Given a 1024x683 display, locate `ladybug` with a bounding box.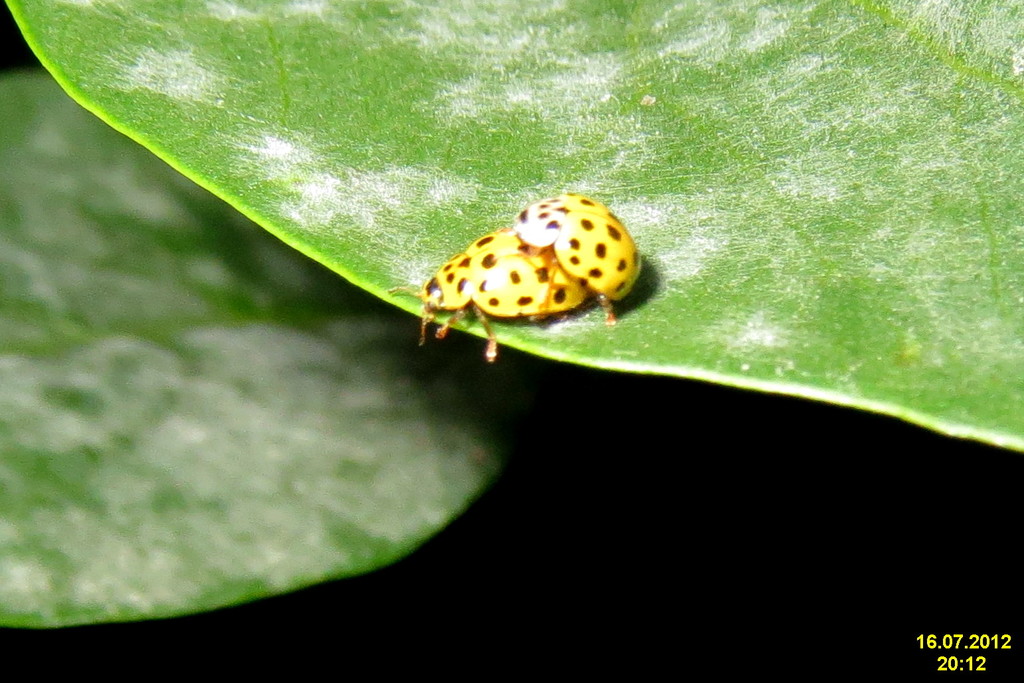
Located: bbox(383, 221, 588, 365).
